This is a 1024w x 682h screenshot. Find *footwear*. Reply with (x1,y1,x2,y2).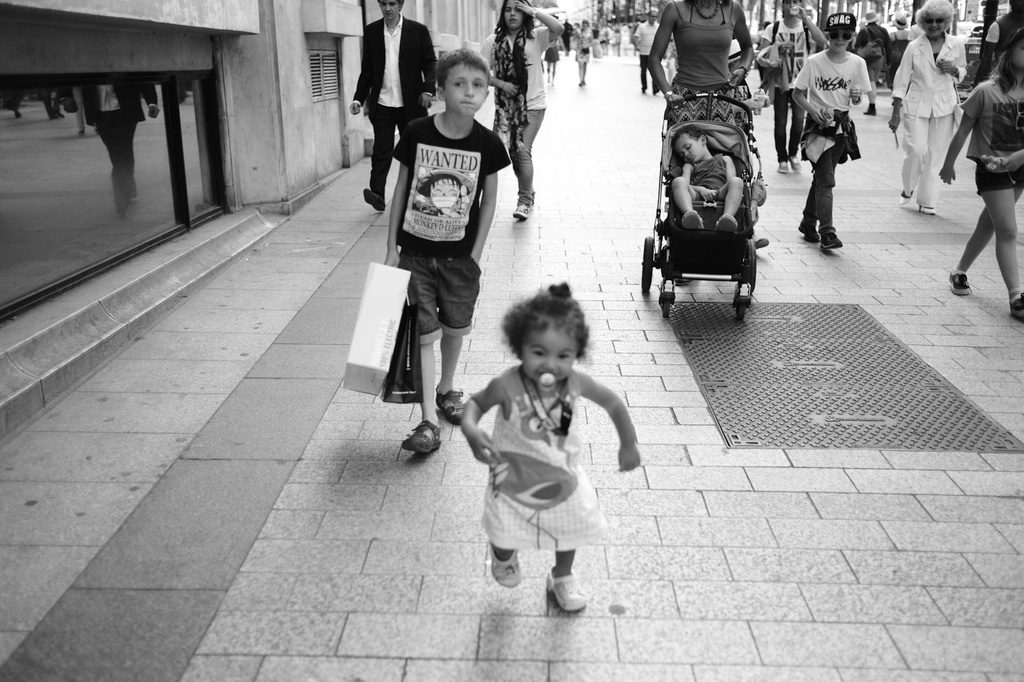
(947,270,971,296).
